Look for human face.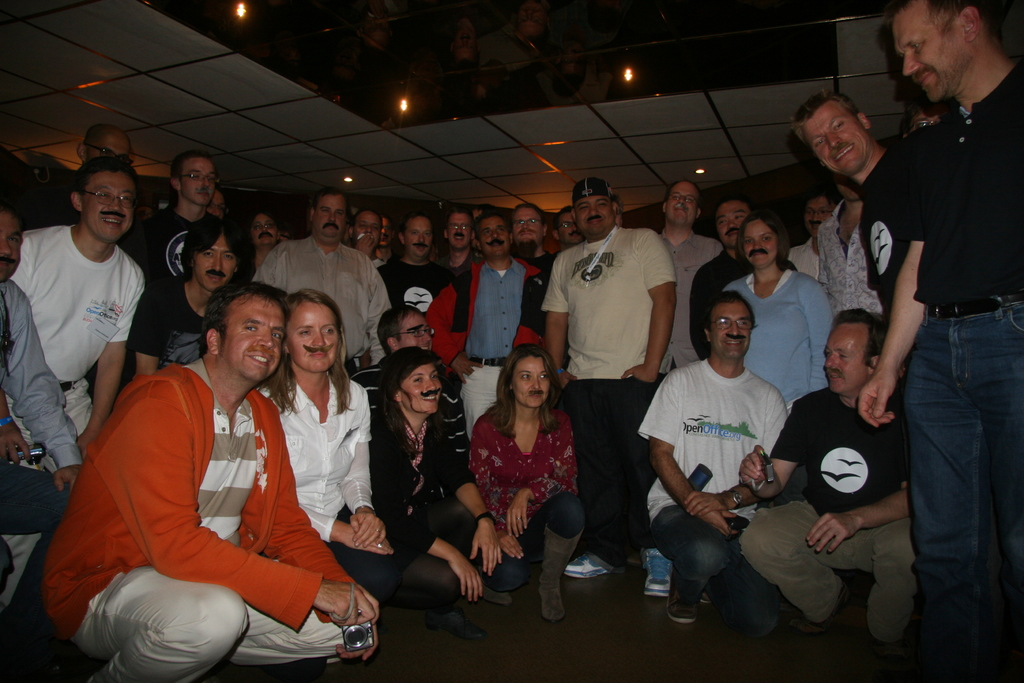
Found: [left=804, top=101, right=870, bottom=174].
